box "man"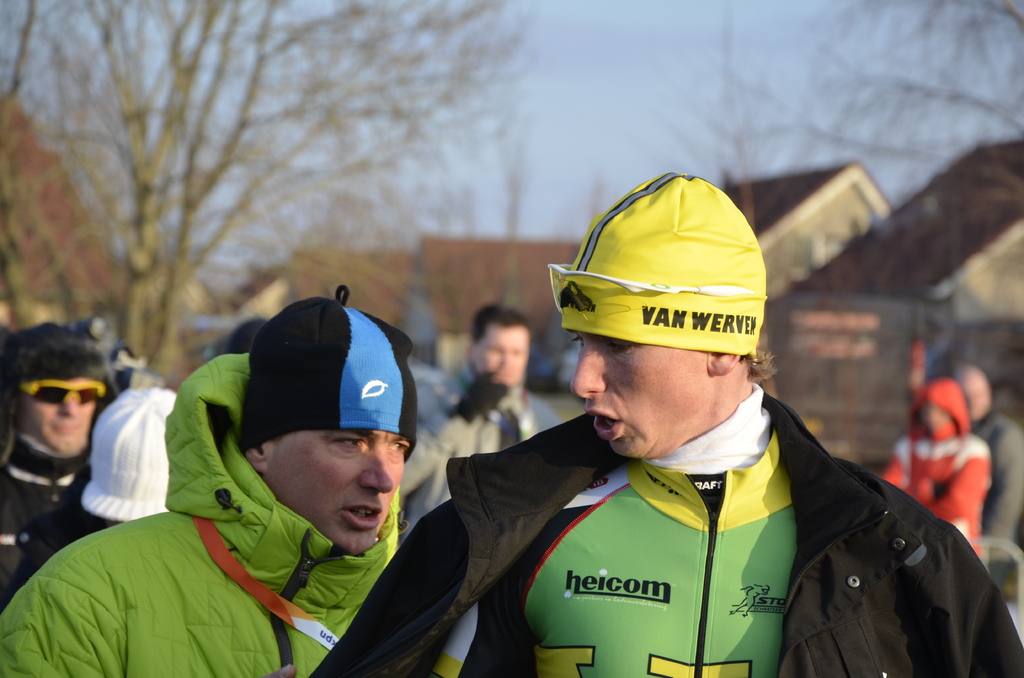
<box>0,323,119,601</box>
